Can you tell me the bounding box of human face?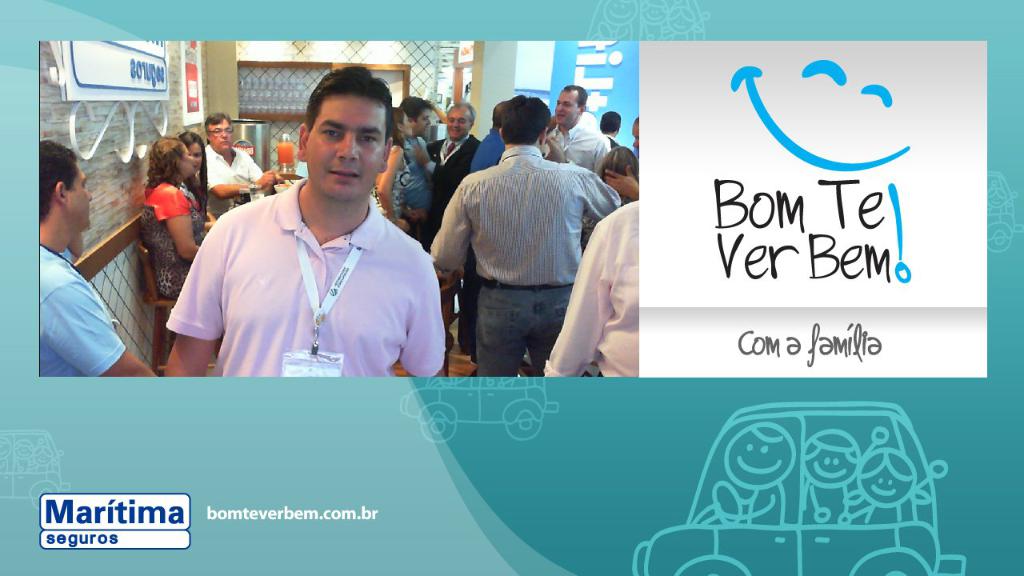
bbox=[188, 142, 202, 174].
